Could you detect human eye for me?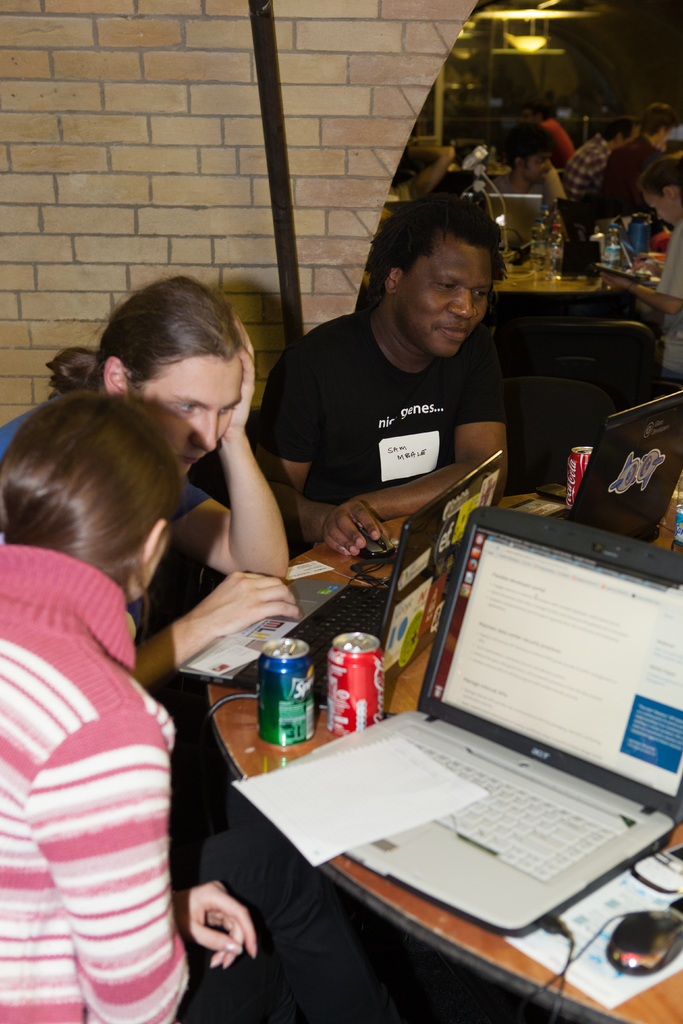
Detection result: 434:272:463:291.
